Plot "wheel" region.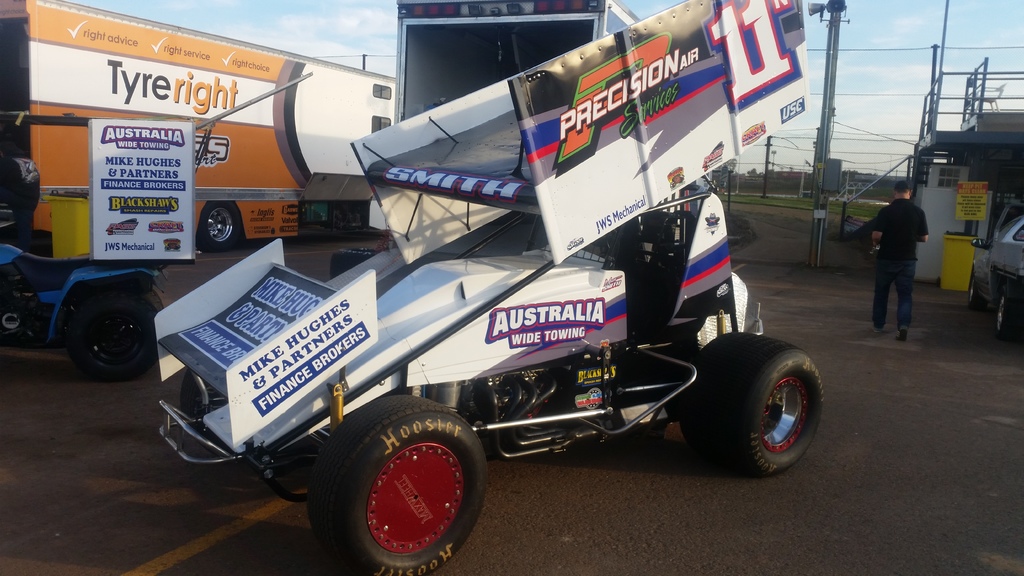
Plotted at locate(51, 280, 144, 374).
